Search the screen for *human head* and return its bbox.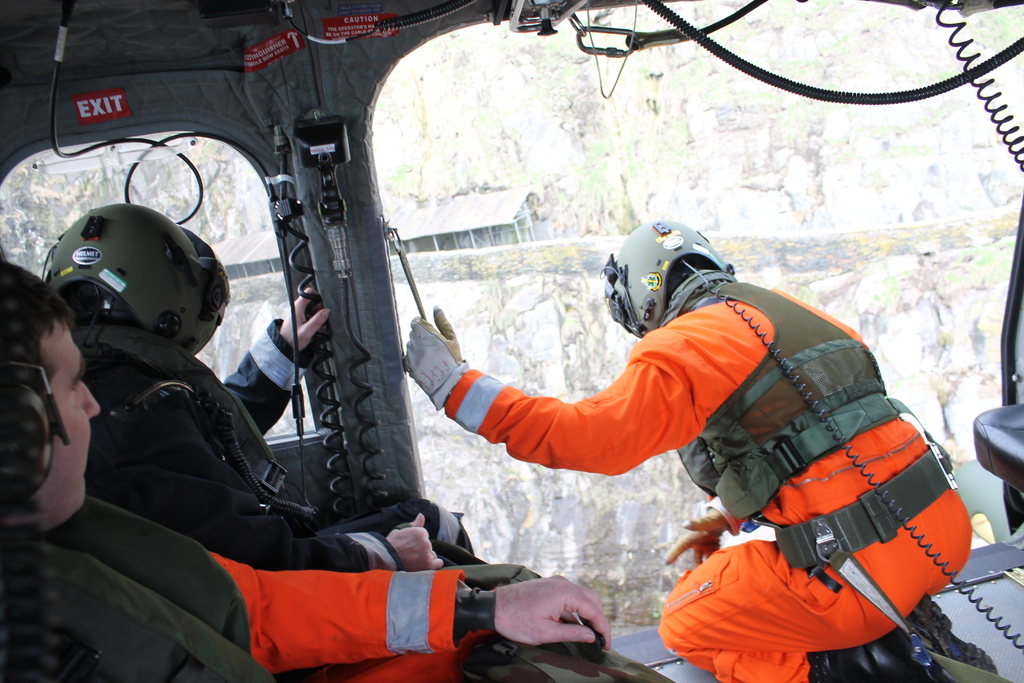
Found: 0:266:99:538.
